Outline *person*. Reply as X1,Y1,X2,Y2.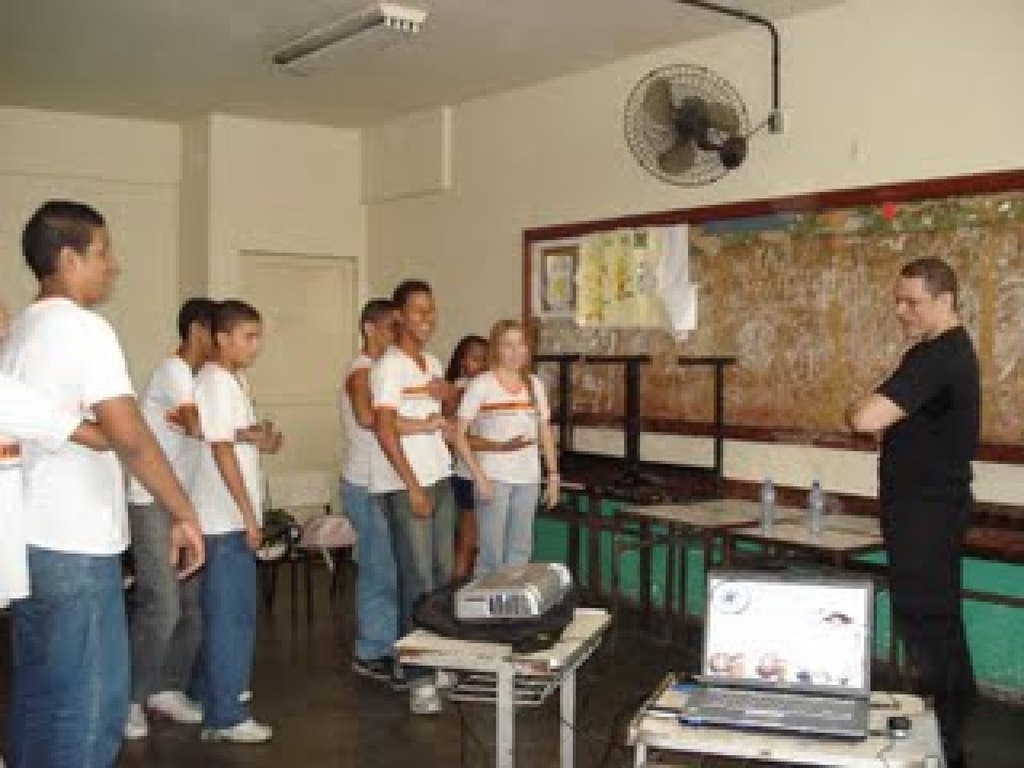
0,367,117,767.
